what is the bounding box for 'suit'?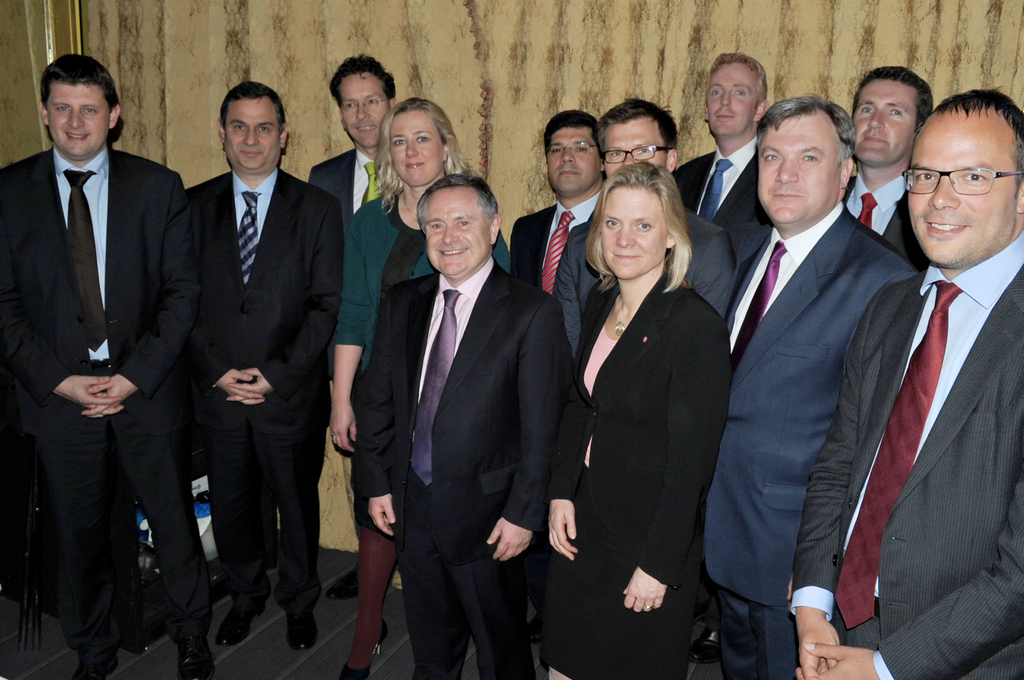
351/254/570/679.
